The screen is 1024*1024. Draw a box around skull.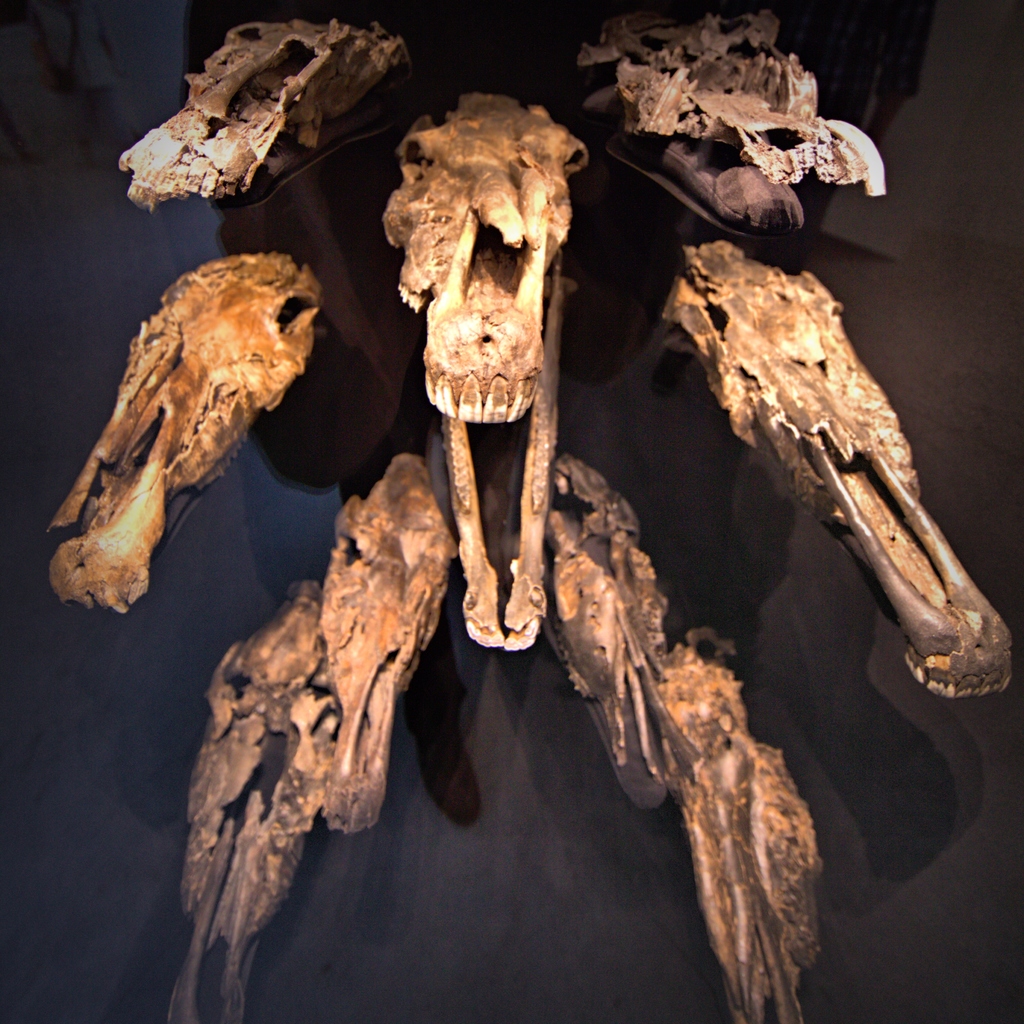
box(120, 20, 414, 204).
